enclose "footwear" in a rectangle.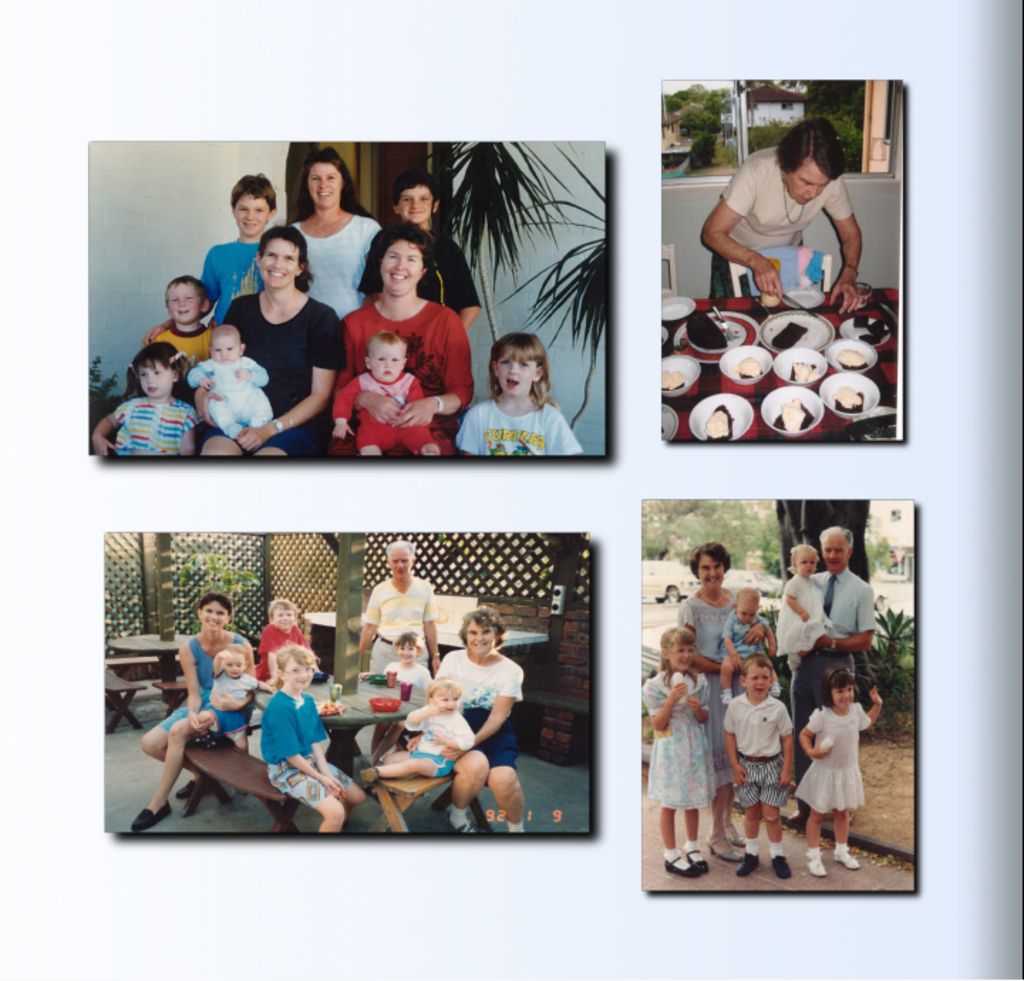
[684,843,710,876].
